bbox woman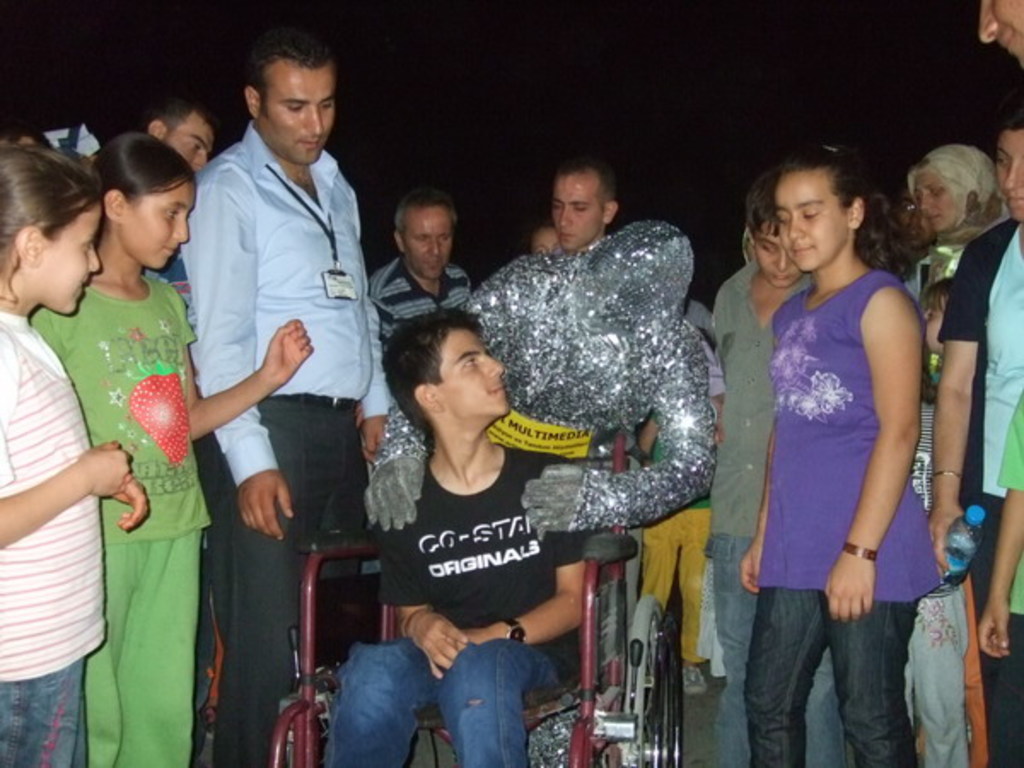
bbox(905, 148, 1012, 305)
